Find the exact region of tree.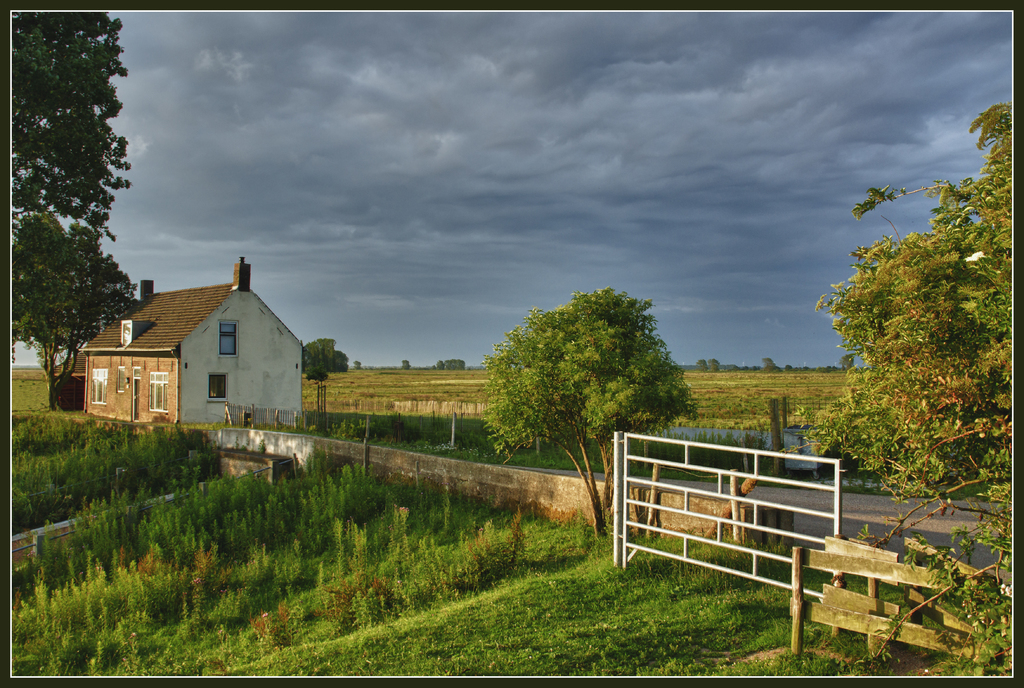
Exact region: Rect(711, 359, 721, 372).
